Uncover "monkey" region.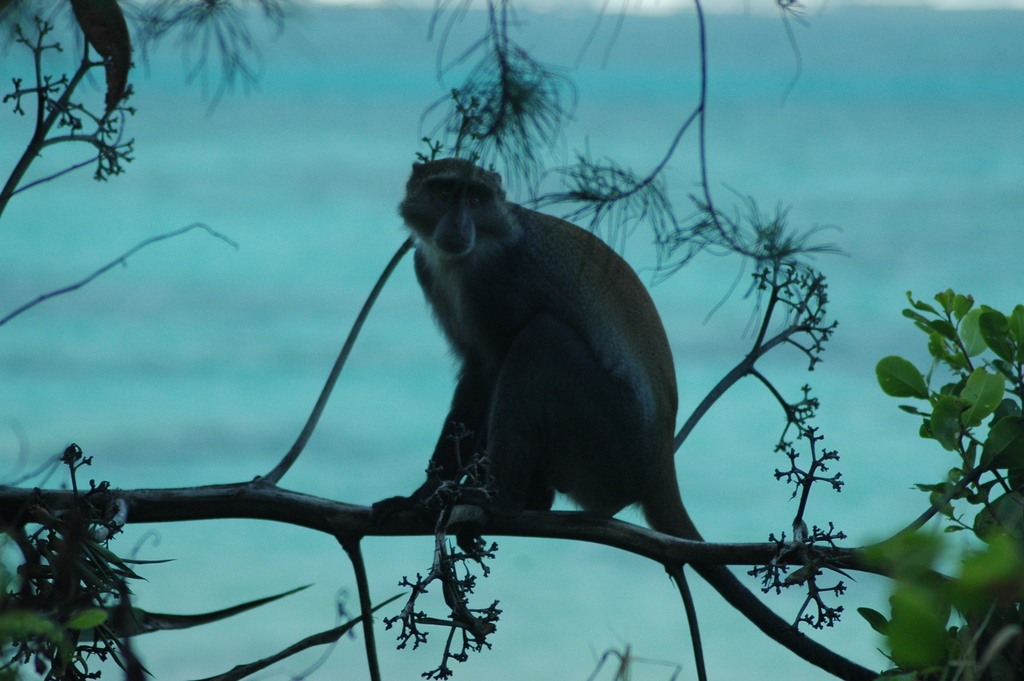
Uncovered: [left=286, top=172, right=752, bottom=632].
